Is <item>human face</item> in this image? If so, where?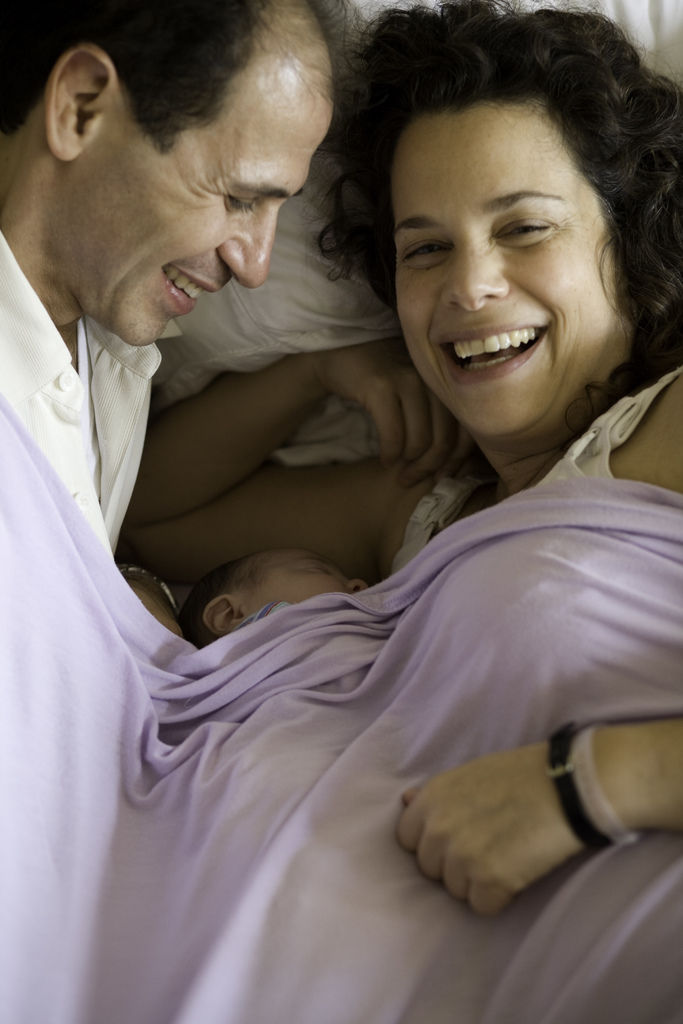
Yes, at [384, 77, 634, 422].
